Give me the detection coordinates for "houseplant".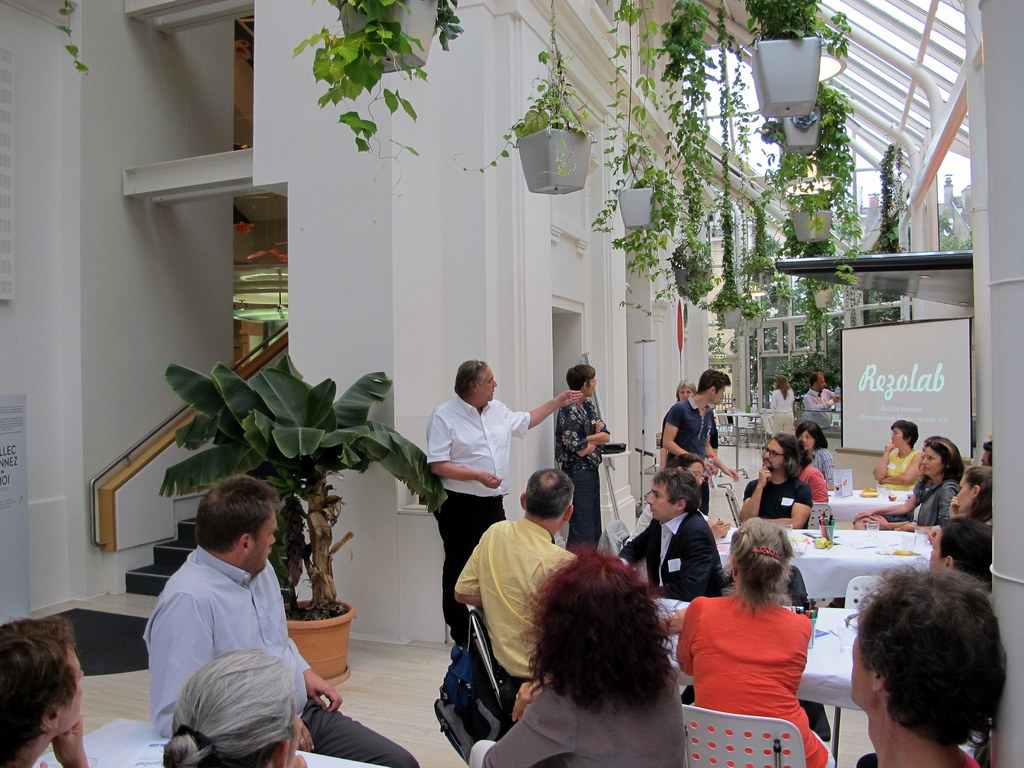
<box>287,0,464,196</box>.
